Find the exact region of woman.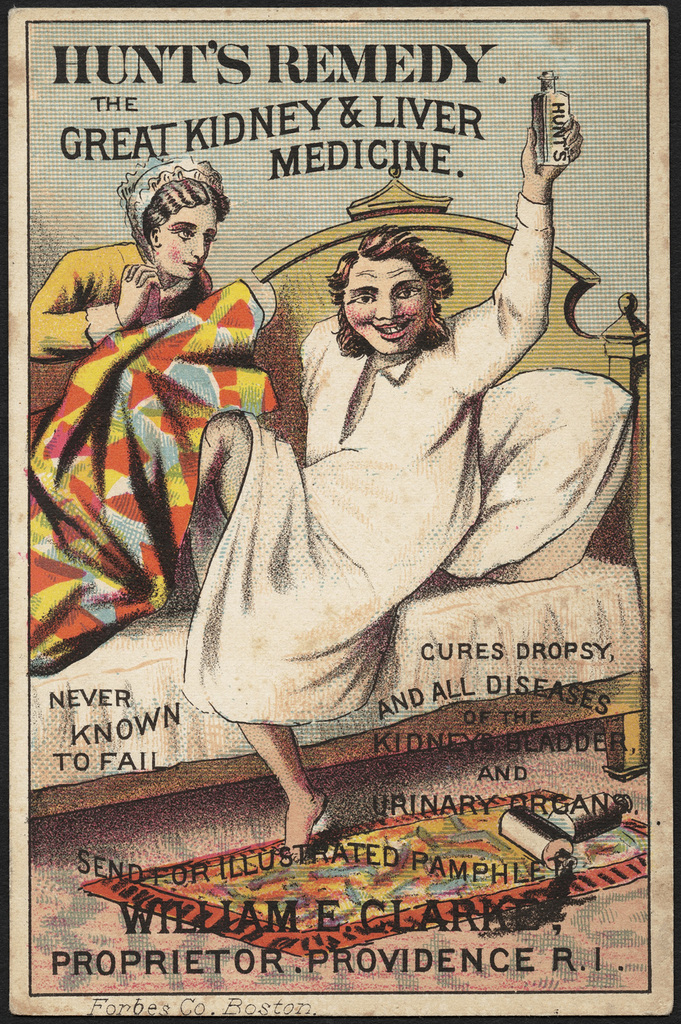
Exact region: x1=164 y1=98 x2=585 y2=853.
